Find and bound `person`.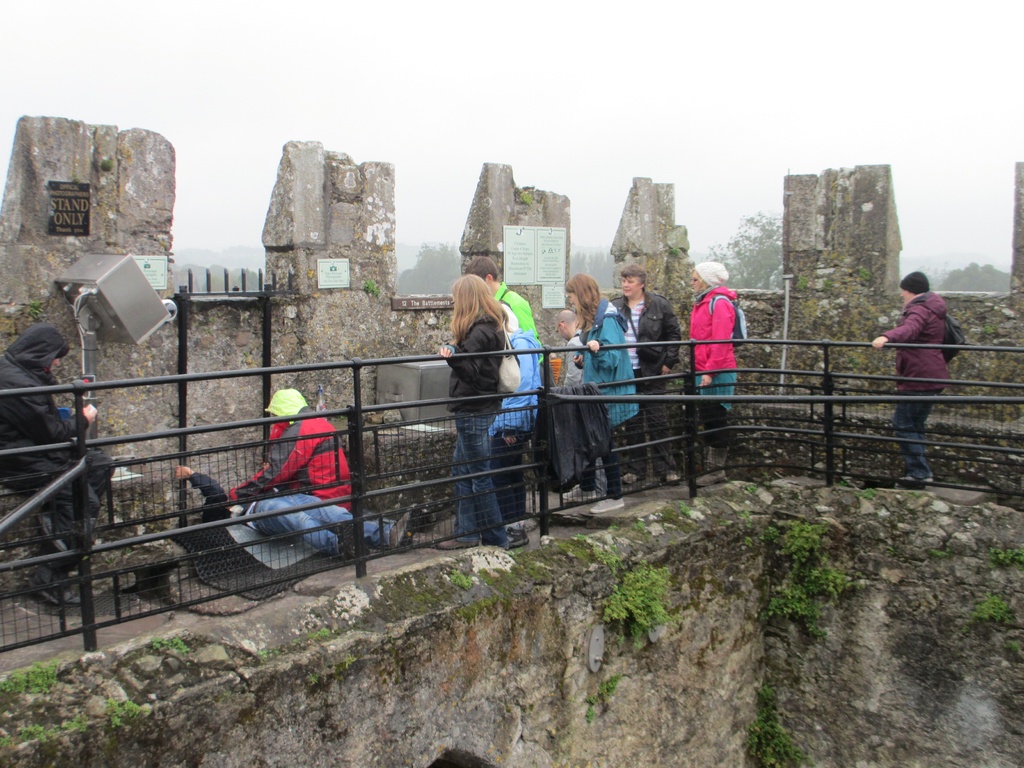
Bound: rect(225, 386, 355, 513).
